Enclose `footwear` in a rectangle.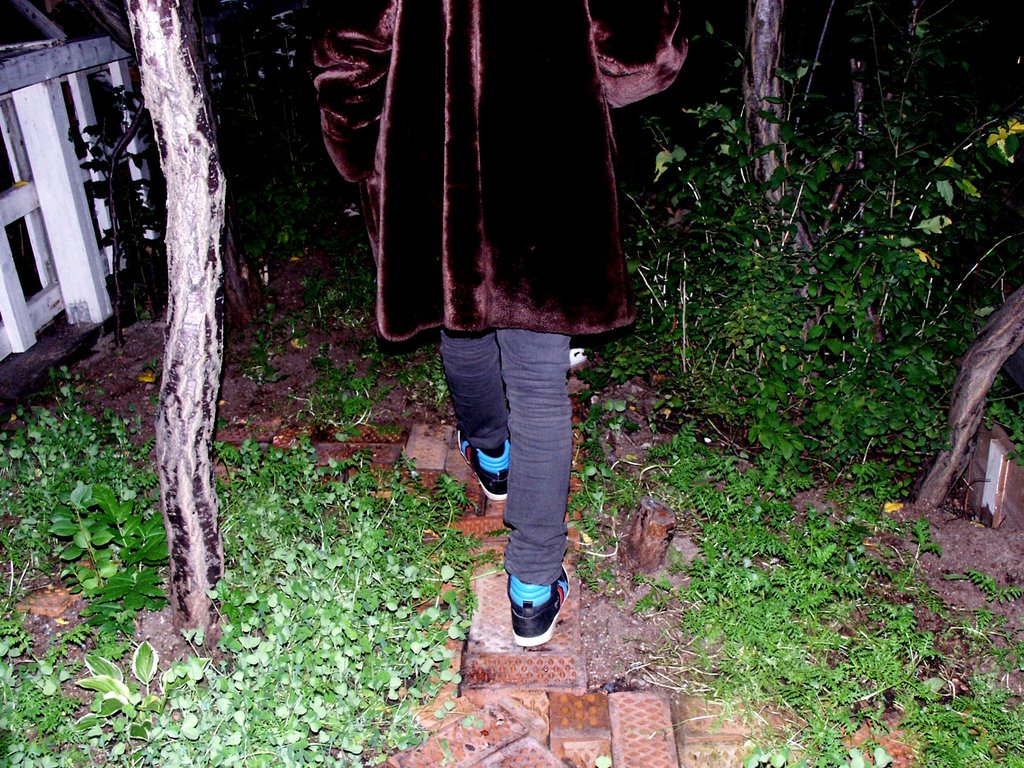
(x1=509, y1=565, x2=570, y2=647).
